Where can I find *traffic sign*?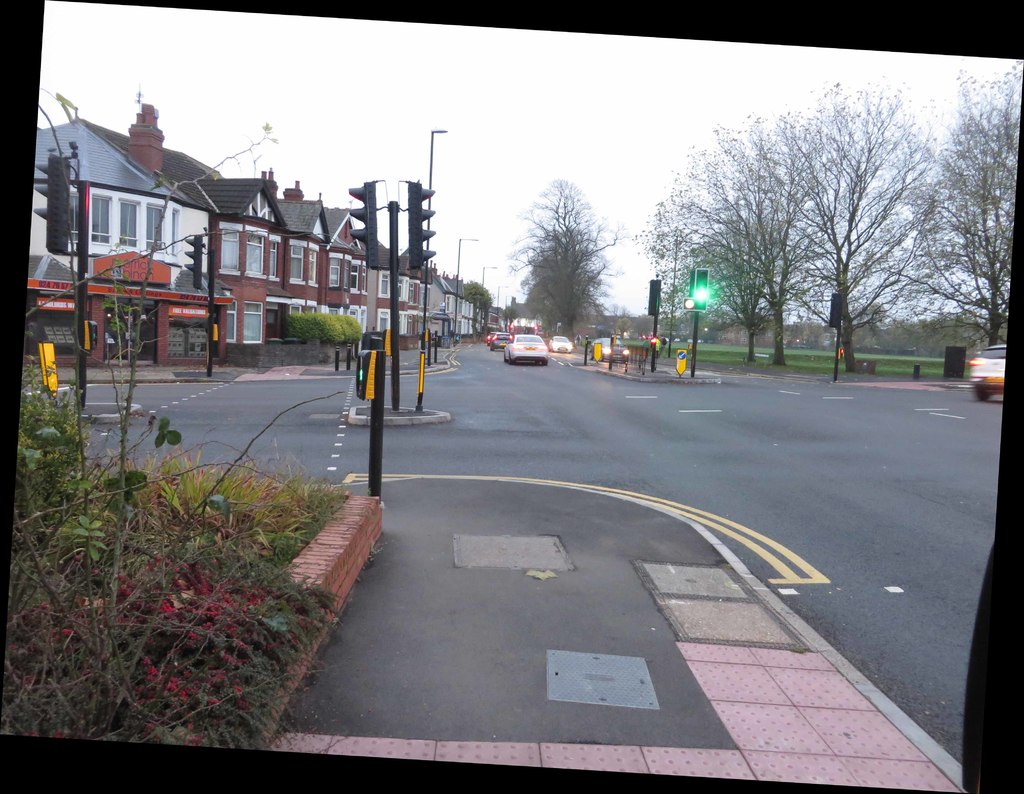
You can find it at region(406, 181, 435, 271).
